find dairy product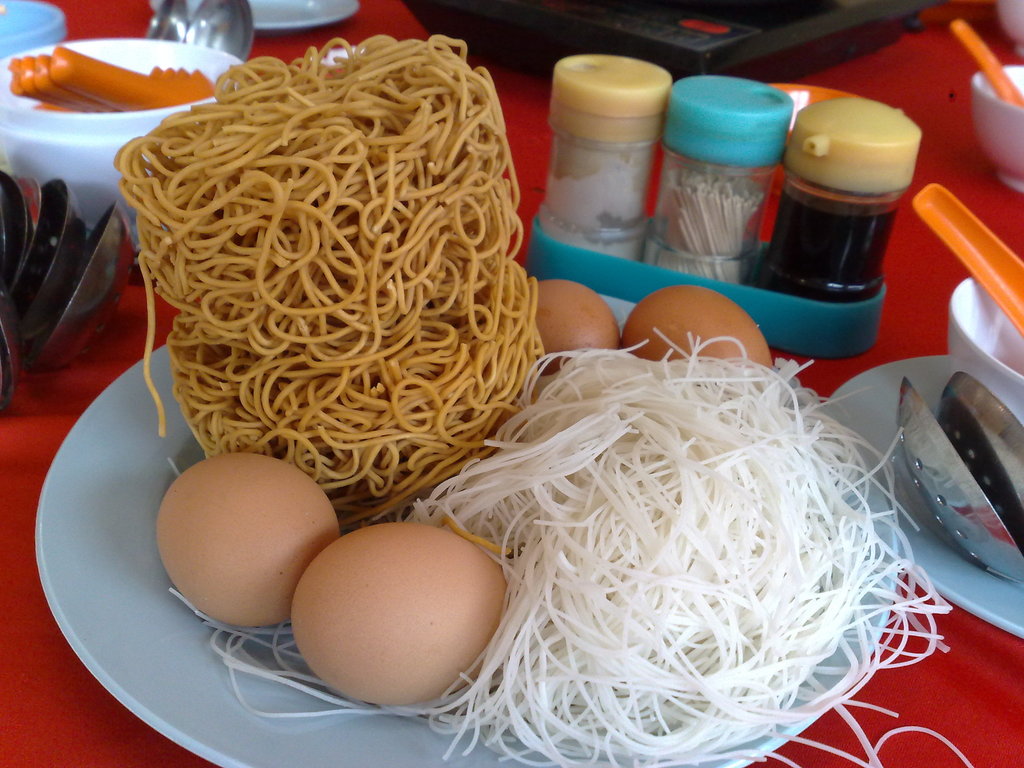
{"x1": 148, "y1": 447, "x2": 348, "y2": 630}
